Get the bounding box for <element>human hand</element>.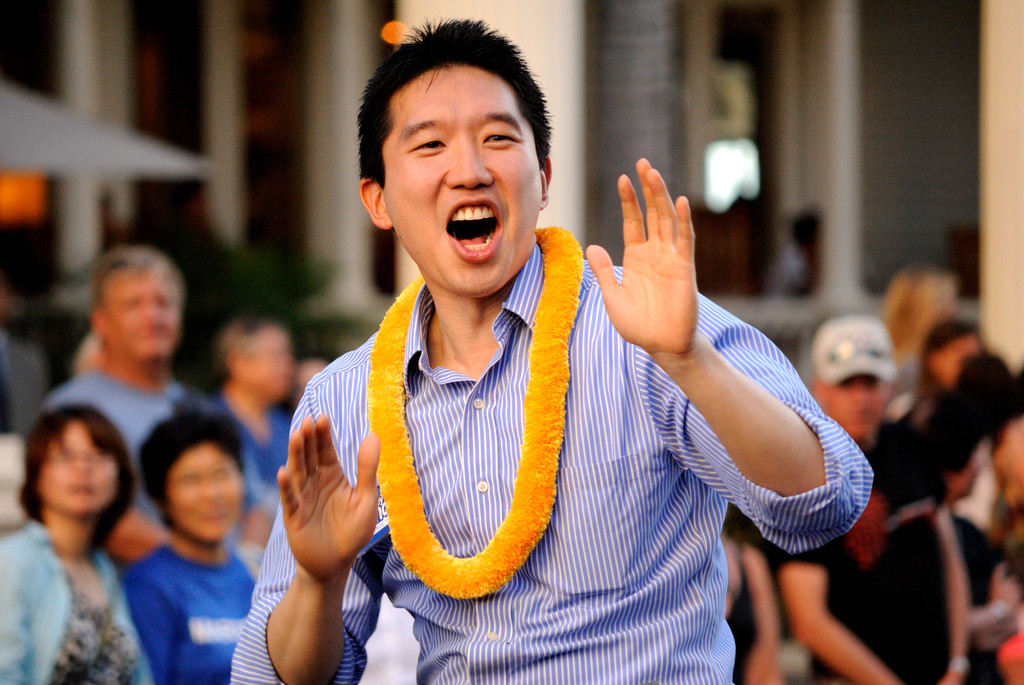
bbox(600, 170, 725, 362).
